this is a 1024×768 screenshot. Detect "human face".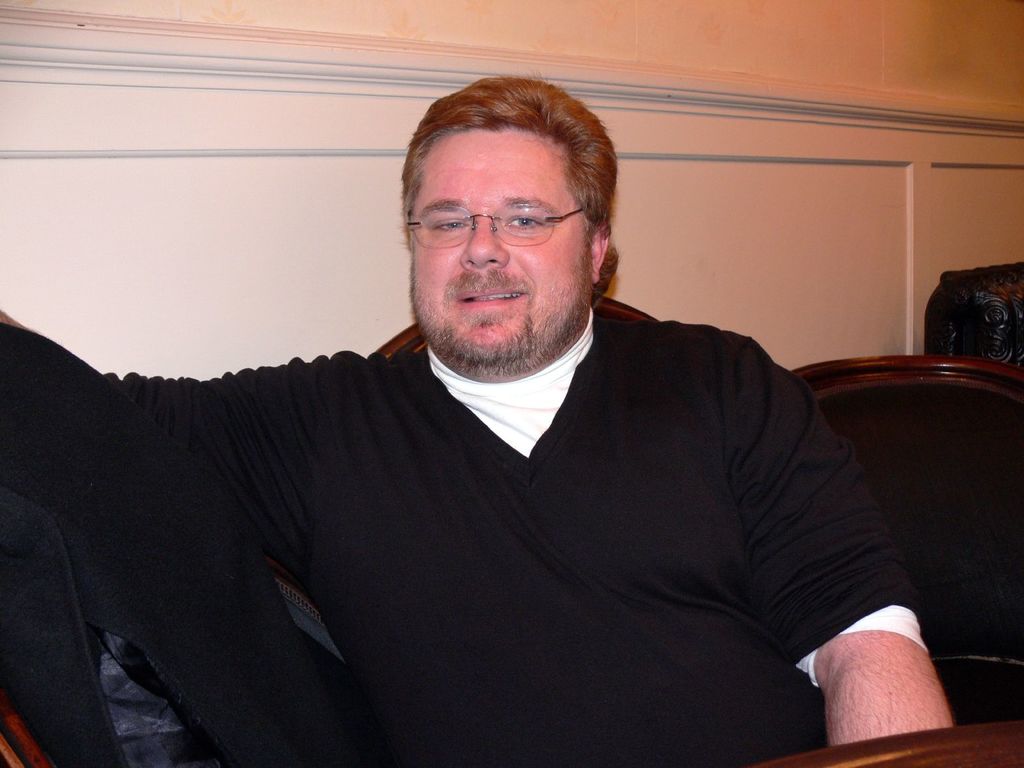
Rect(409, 124, 590, 380).
